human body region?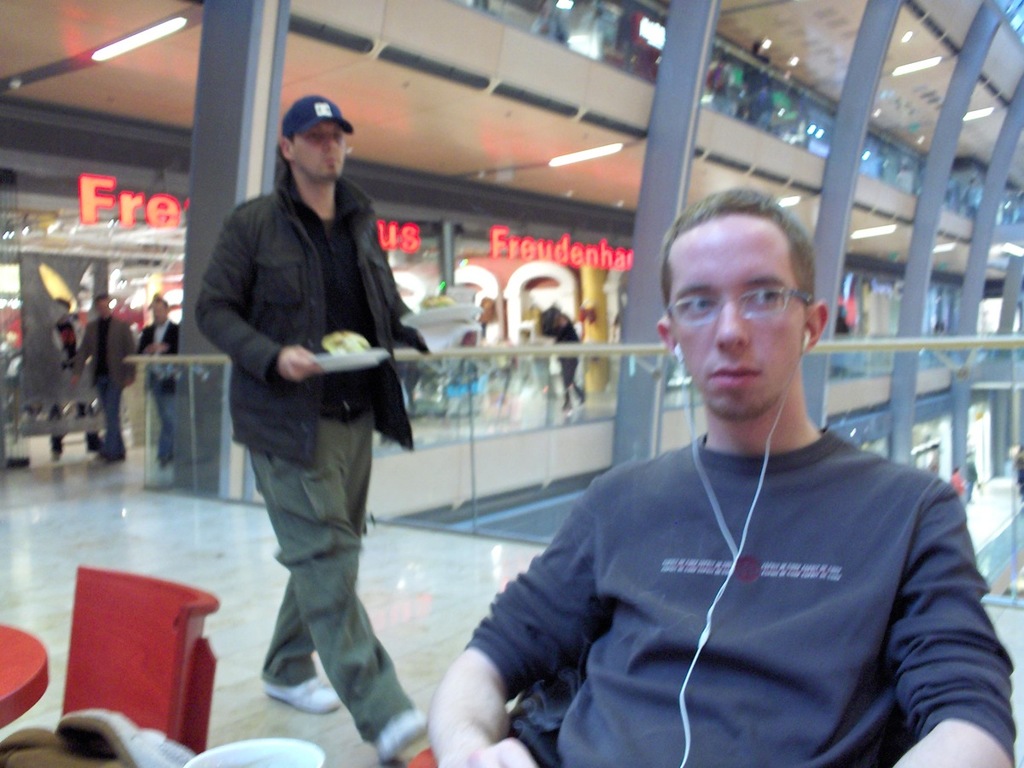
select_region(549, 324, 600, 414)
